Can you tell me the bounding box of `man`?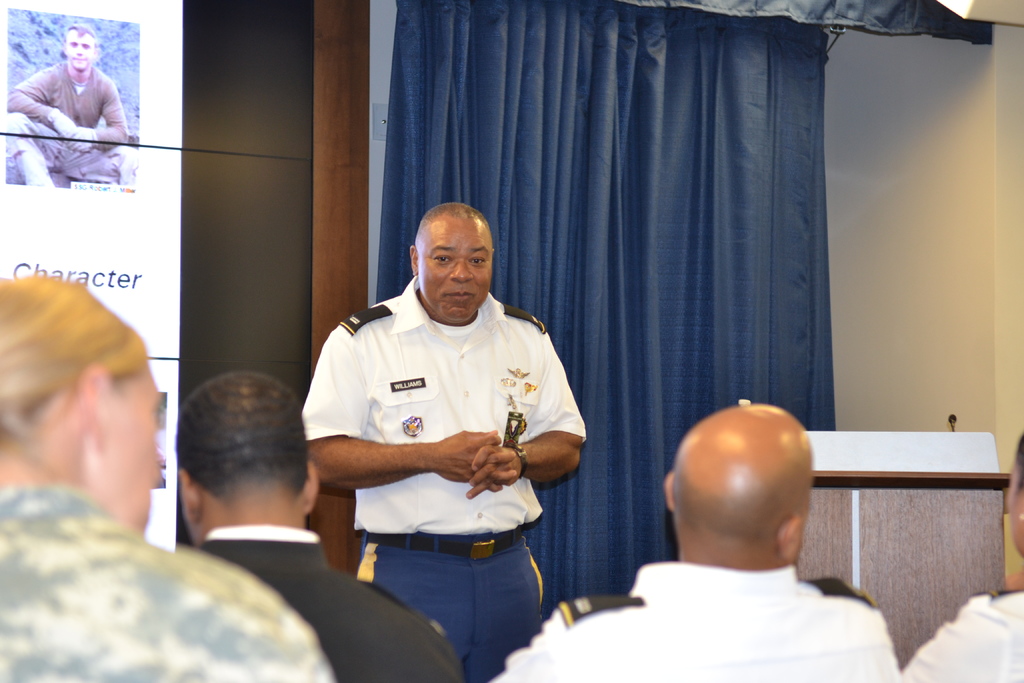
<region>175, 370, 465, 682</region>.
